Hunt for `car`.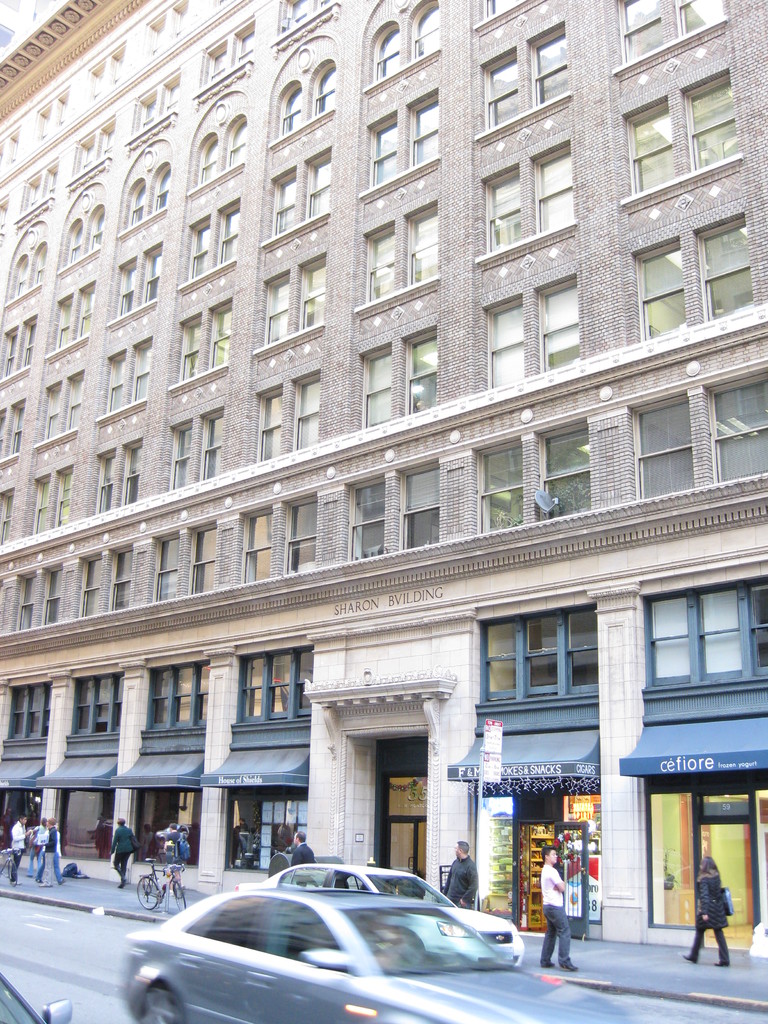
Hunted down at crop(0, 972, 70, 1023).
